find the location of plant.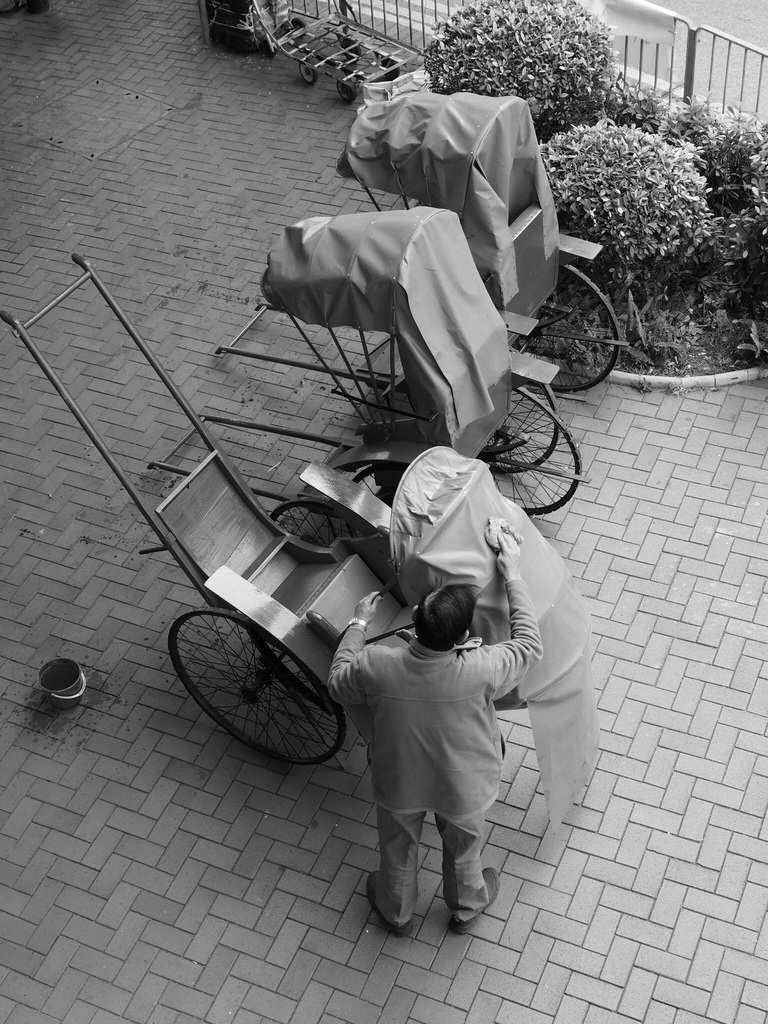
Location: box=[580, 68, 767, 367].
